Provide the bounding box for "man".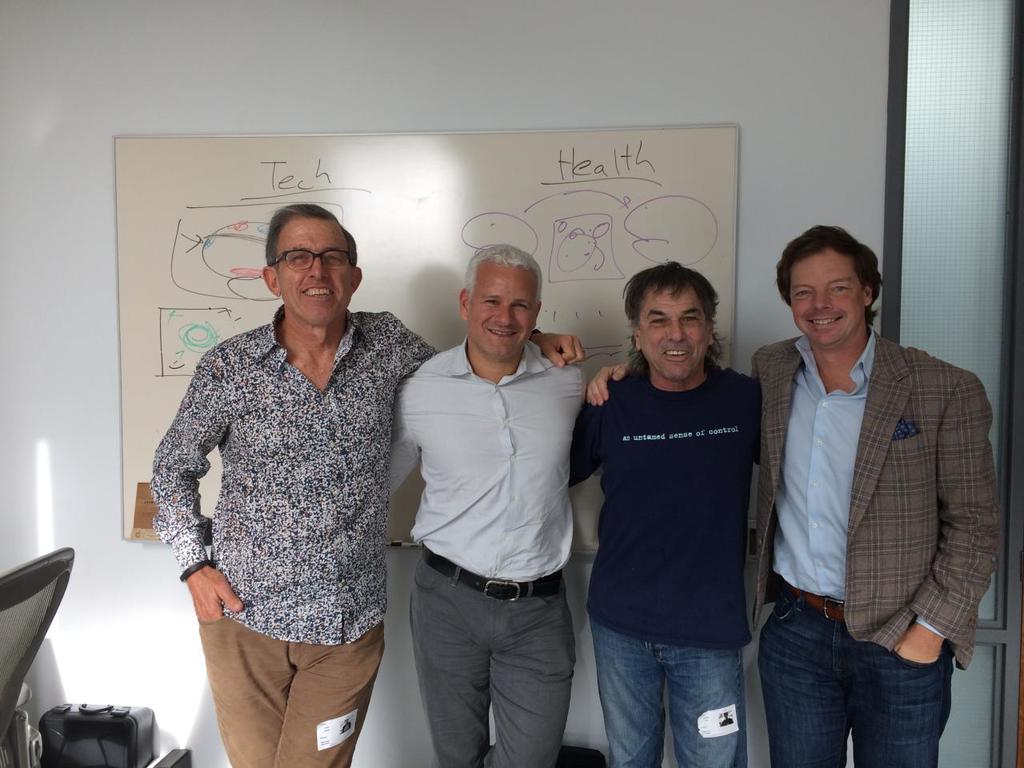
bbox(585, 213, 1003, 767).
